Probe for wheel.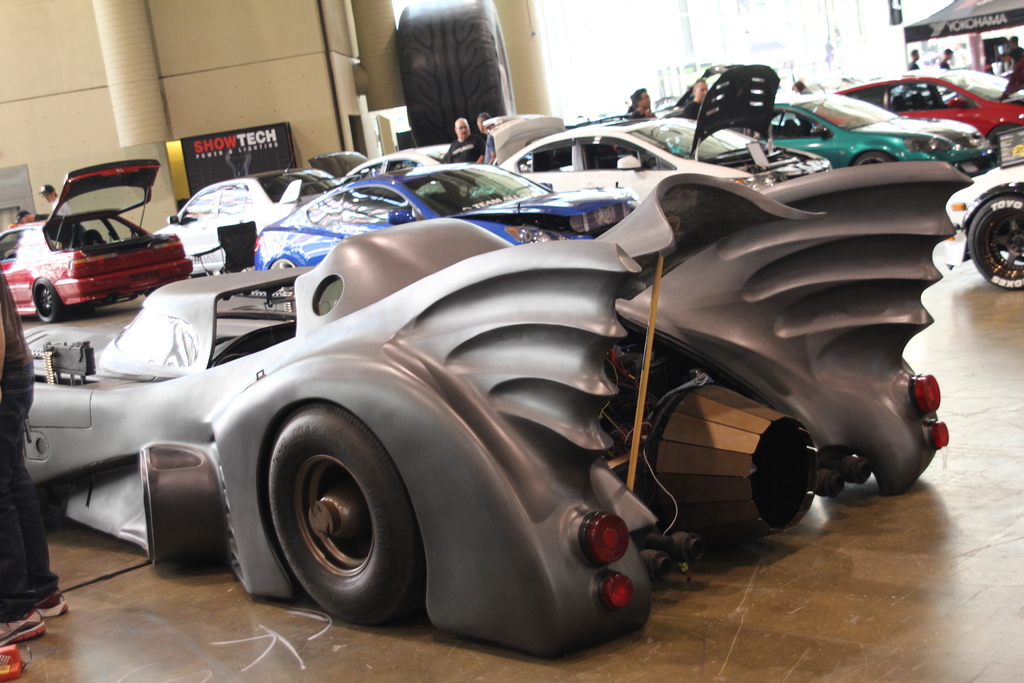
Probe result: [244,408,411,623].
